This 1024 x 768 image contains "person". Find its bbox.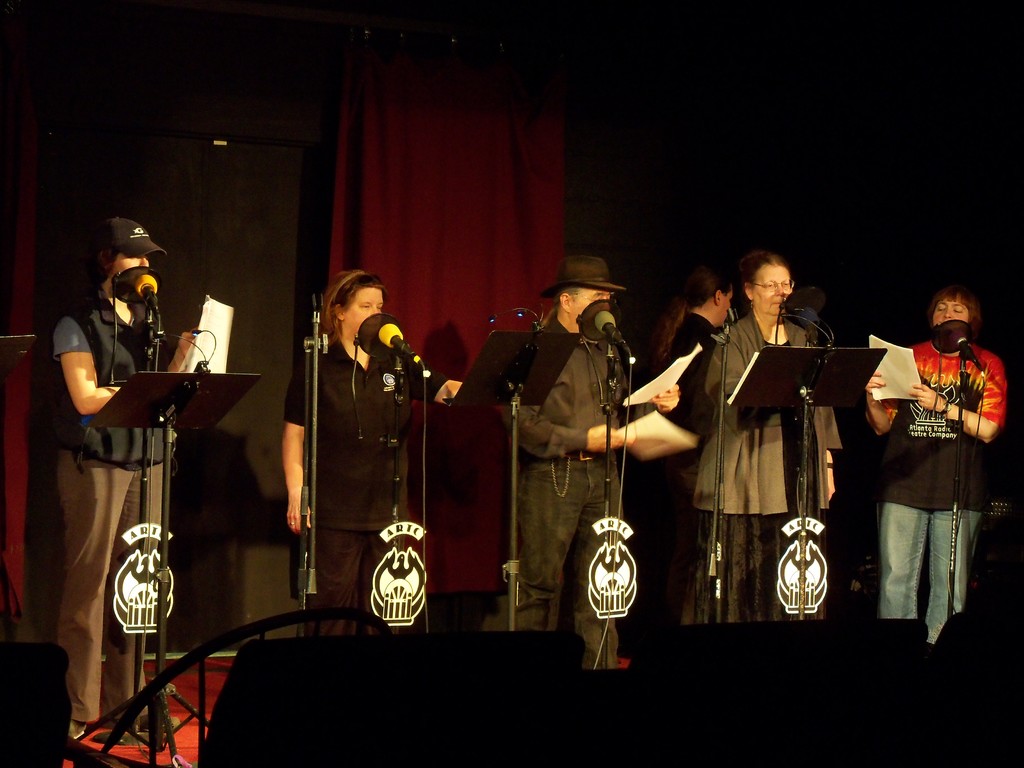
bbox(51, 188, 214, 692).
